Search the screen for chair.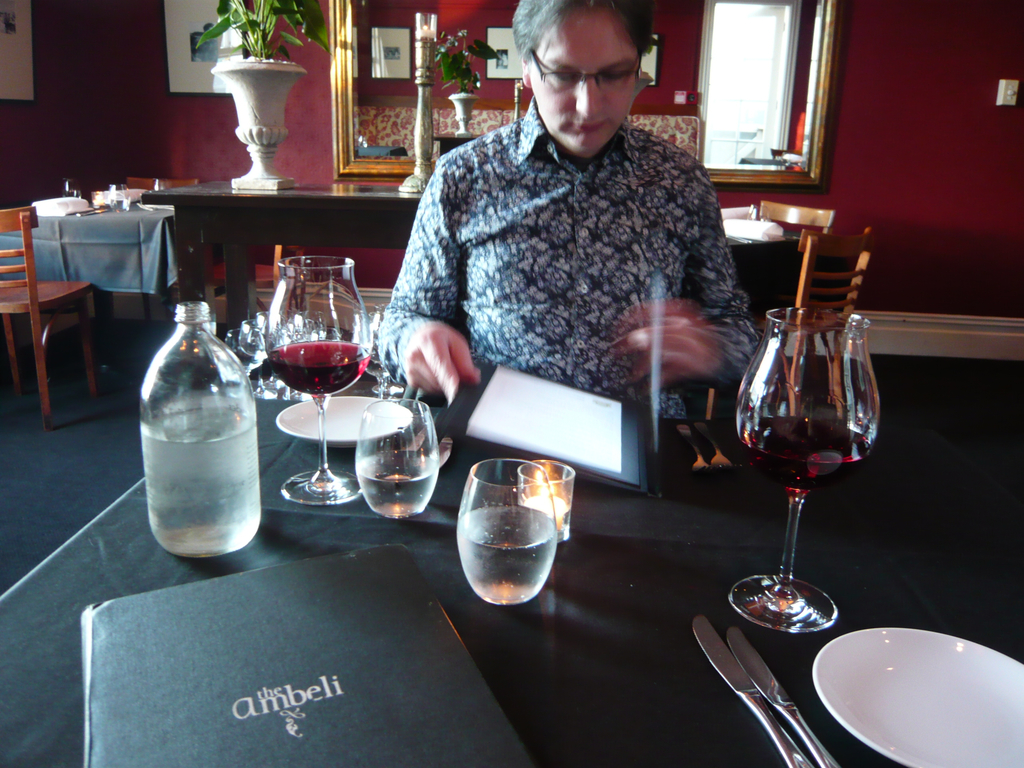
Found at pyautogui.locateOnScreen(228, 238, 305, 320).
